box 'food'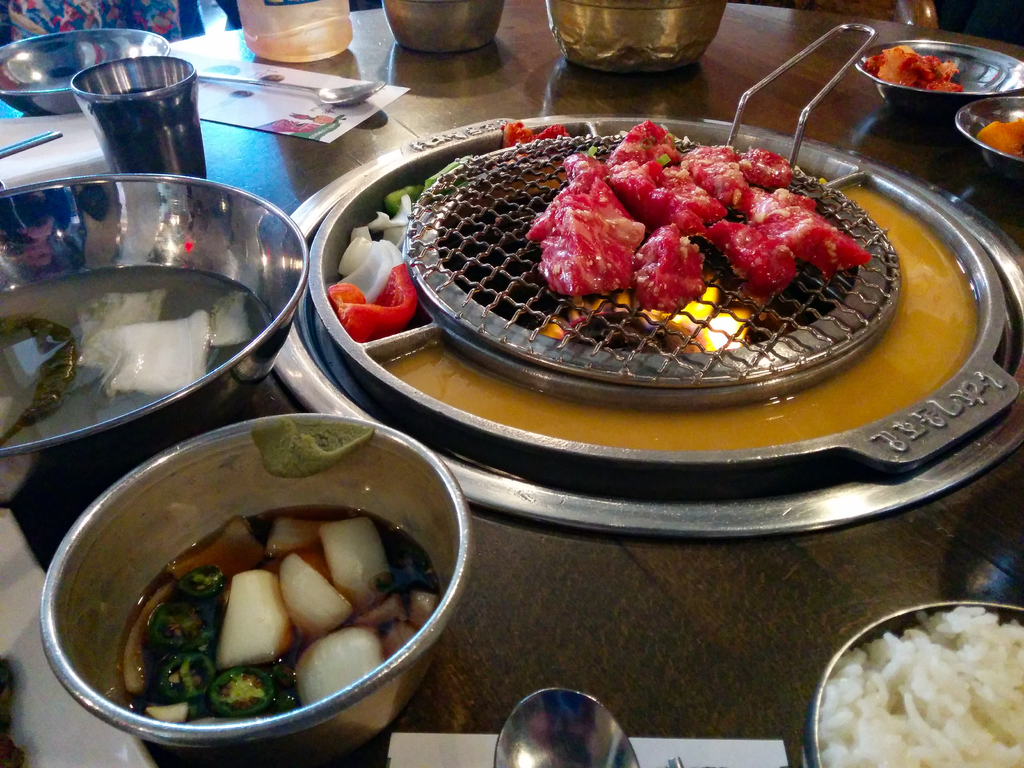
detection(973, 118, 1023, 157)
